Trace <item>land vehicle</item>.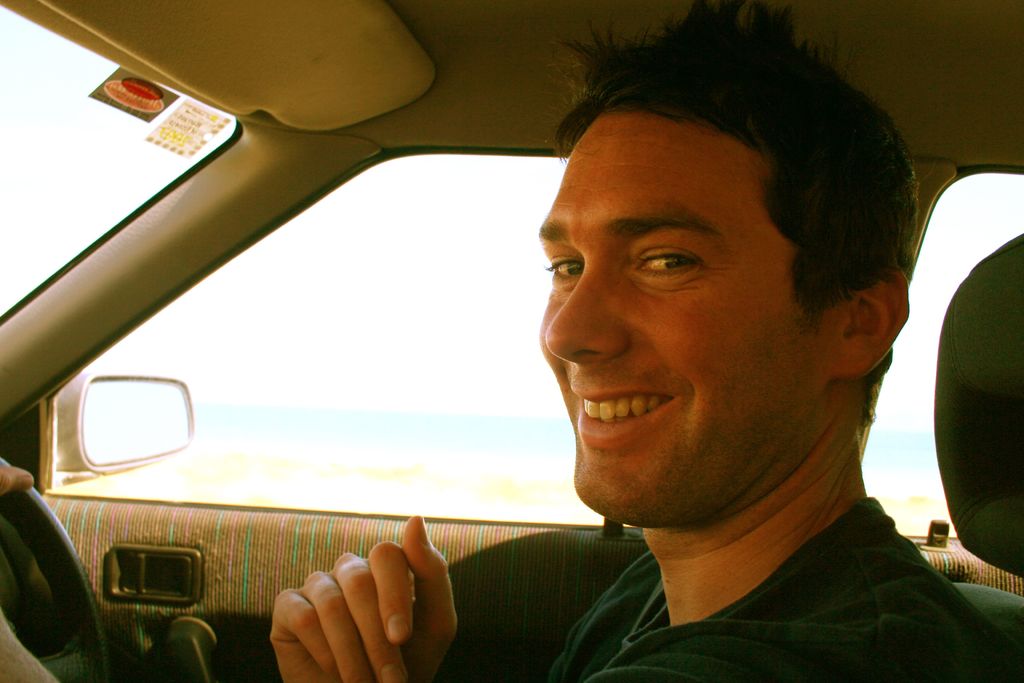
Traced to crop(81, 44, 1013, 671).
